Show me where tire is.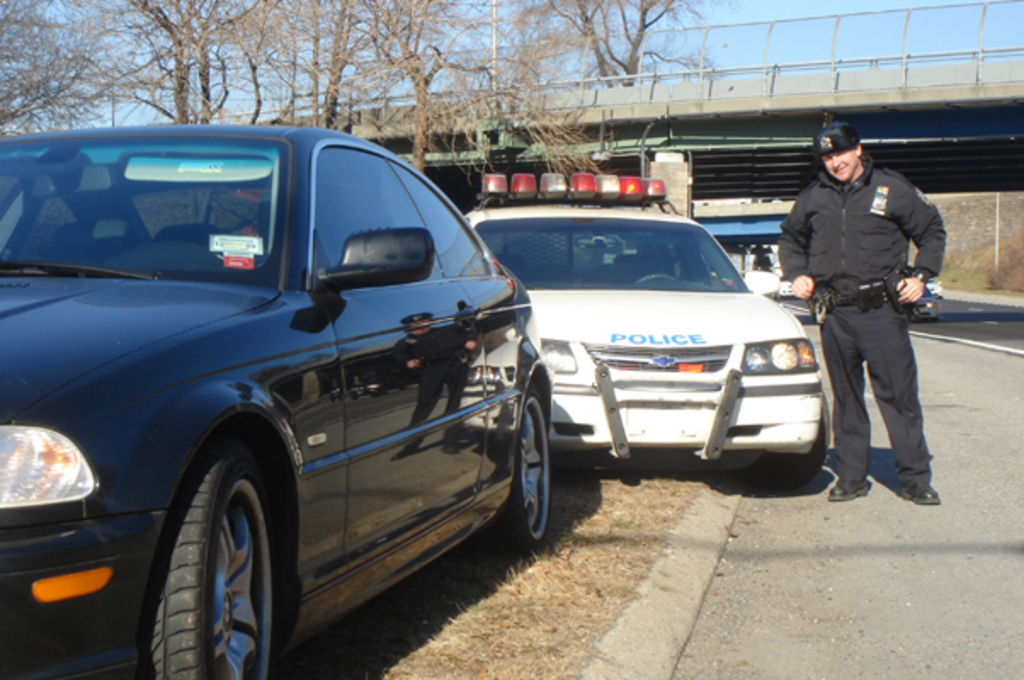
tire is at <region>760, 401, 833, 488</region>.
